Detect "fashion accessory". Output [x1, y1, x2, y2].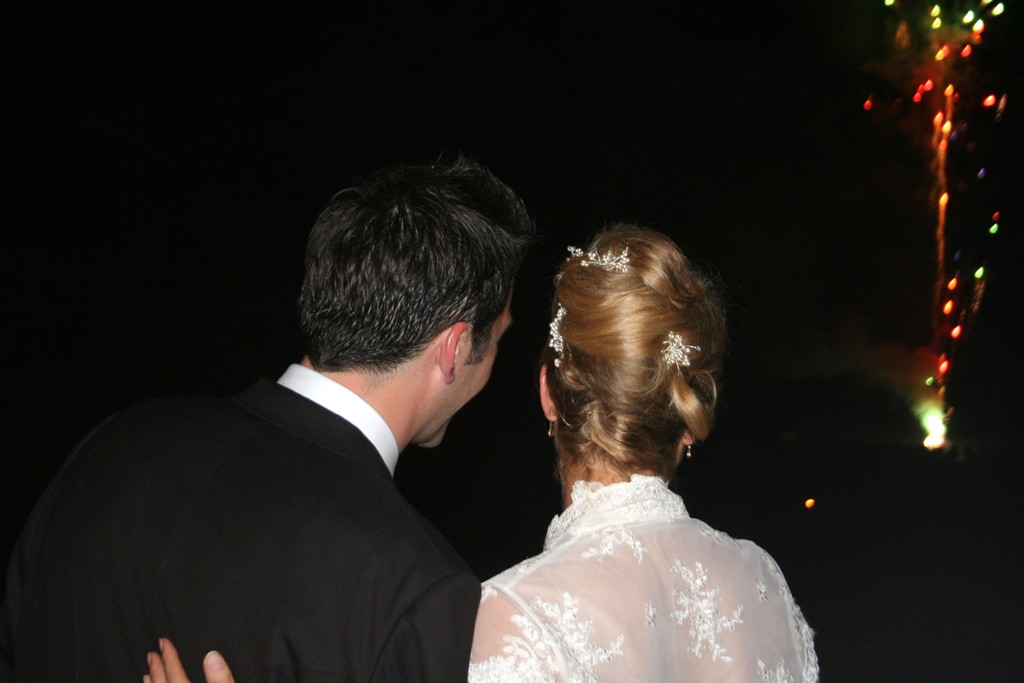
[550, 301, 566, 365].
